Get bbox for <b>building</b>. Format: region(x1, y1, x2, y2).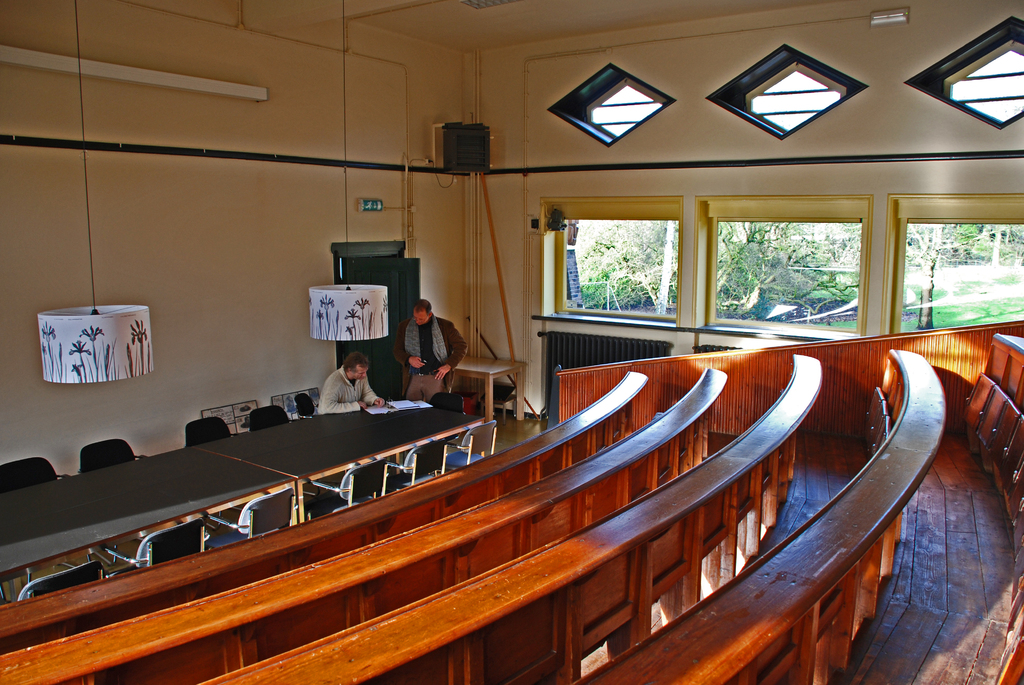
region(0, 0, 1023, 684).
